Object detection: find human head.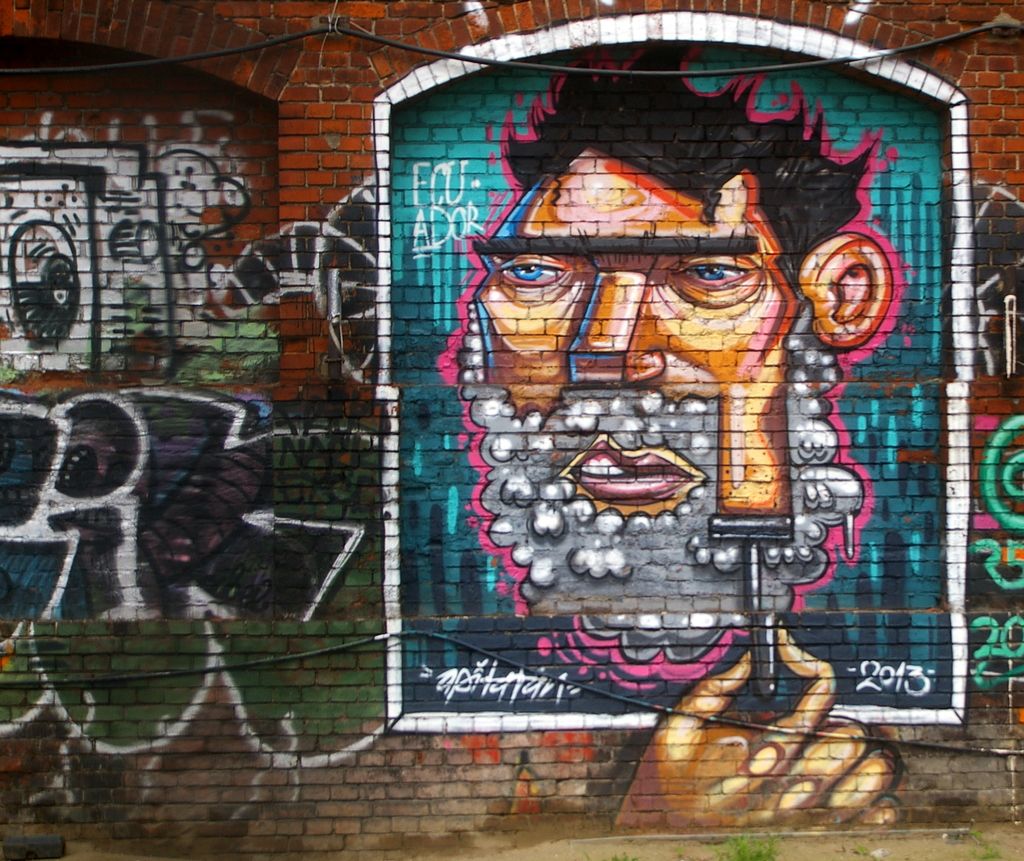
pyautogui.locateOnScreen(453, 128, 870, 476).
